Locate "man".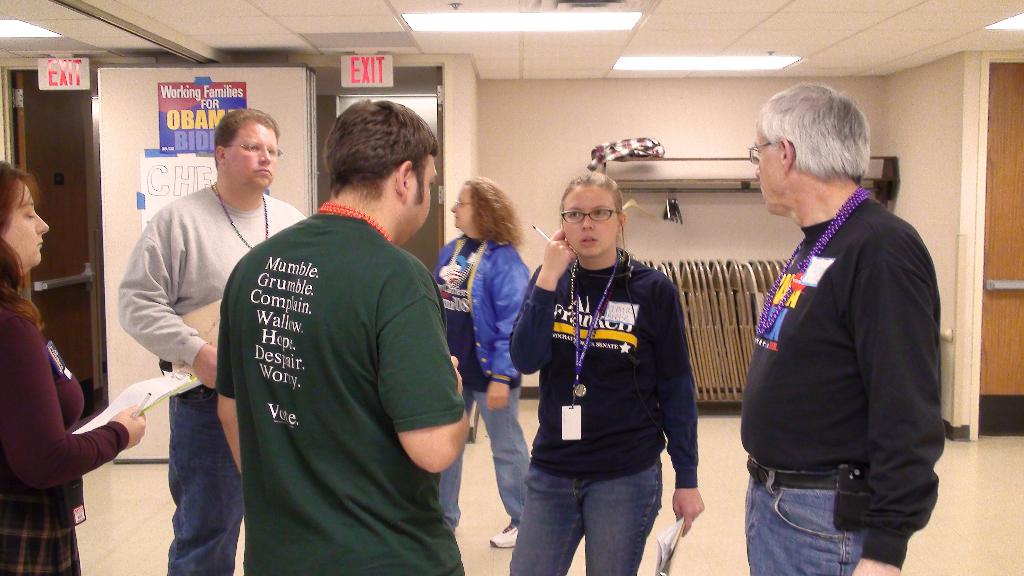
Bounding box: region(110, 108, 304, 575).
